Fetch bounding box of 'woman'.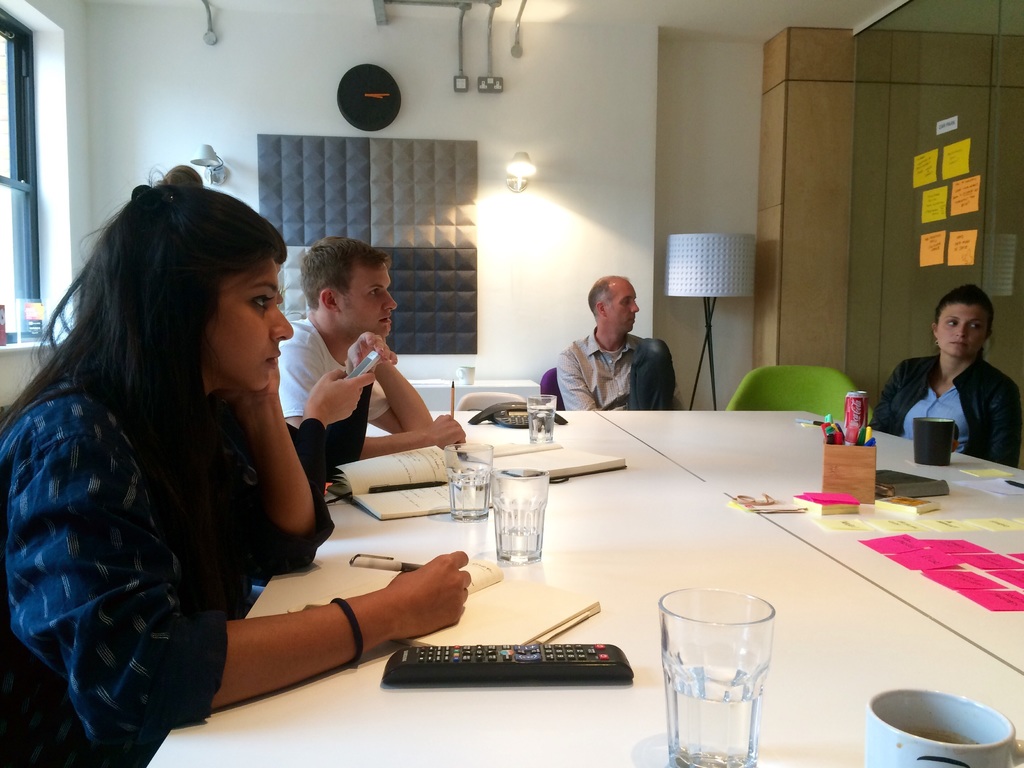
Bbox: (left=0, top=161, right=472, bottom=767).
